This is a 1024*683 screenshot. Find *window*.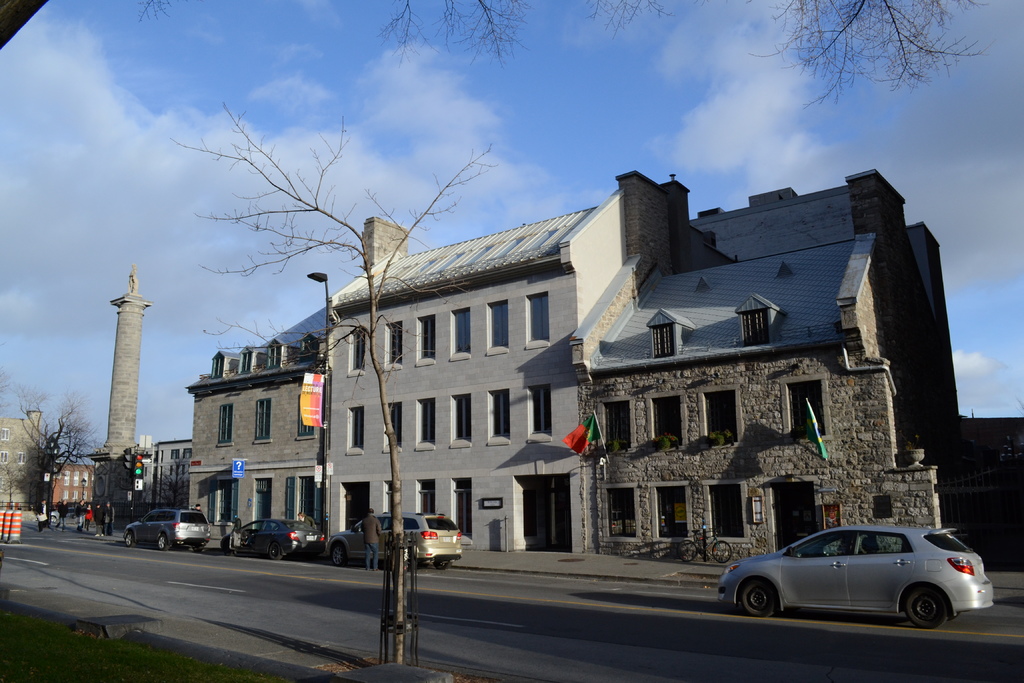
Bounding box: bbox=[485, 293, 513, 353].
